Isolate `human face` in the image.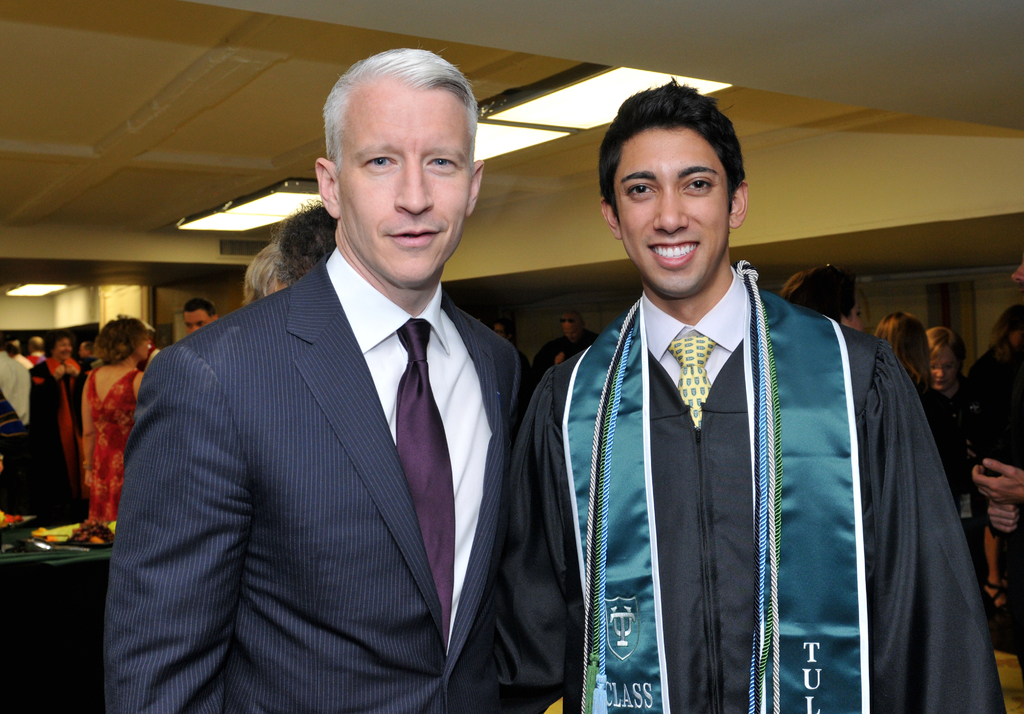
Isolated region: <bbox>931, 351, 960, 391</bbox>.
